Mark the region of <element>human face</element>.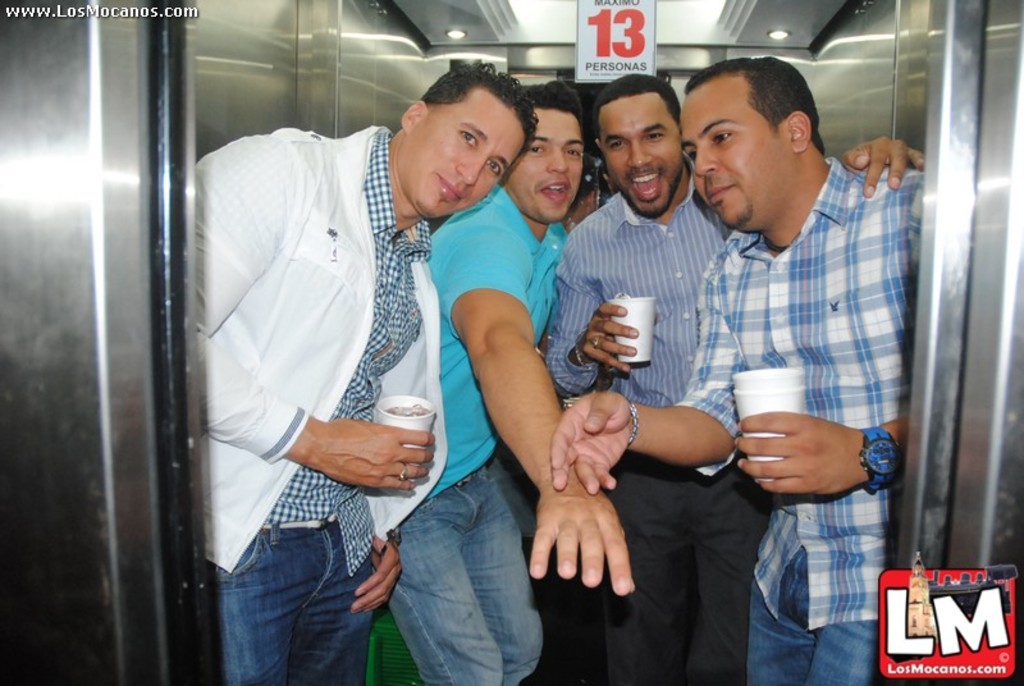
Region: crop(681, 72, 799, 230).
